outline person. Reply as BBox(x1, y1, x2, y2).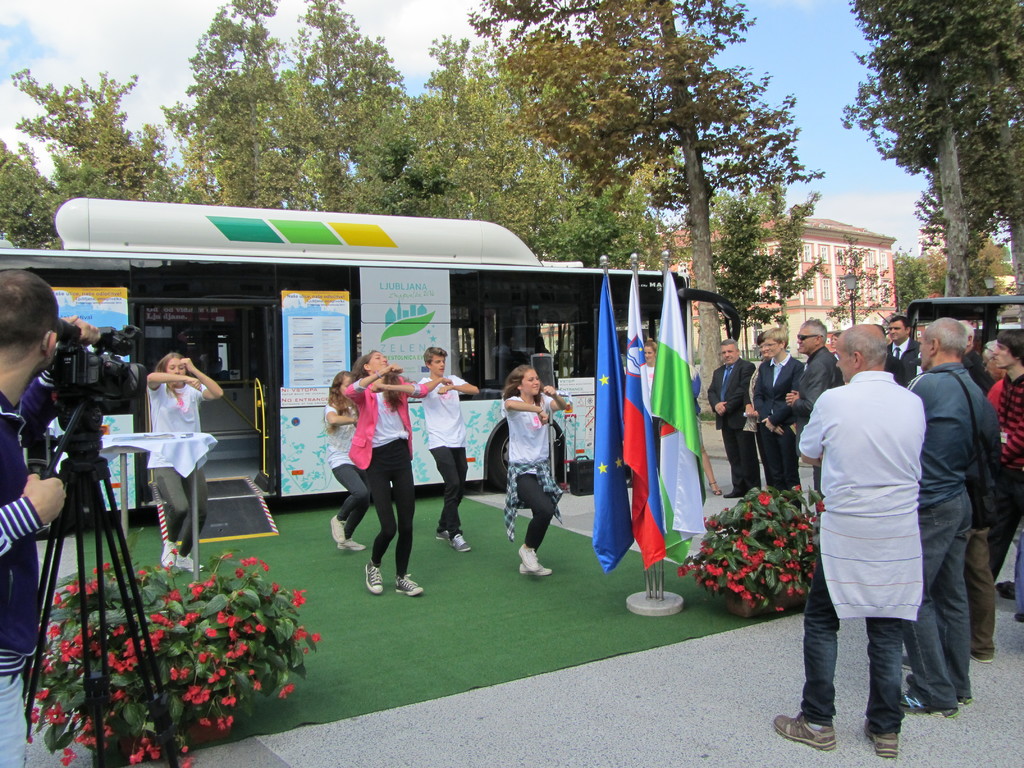
BBox(140, 348, 224, 572).
